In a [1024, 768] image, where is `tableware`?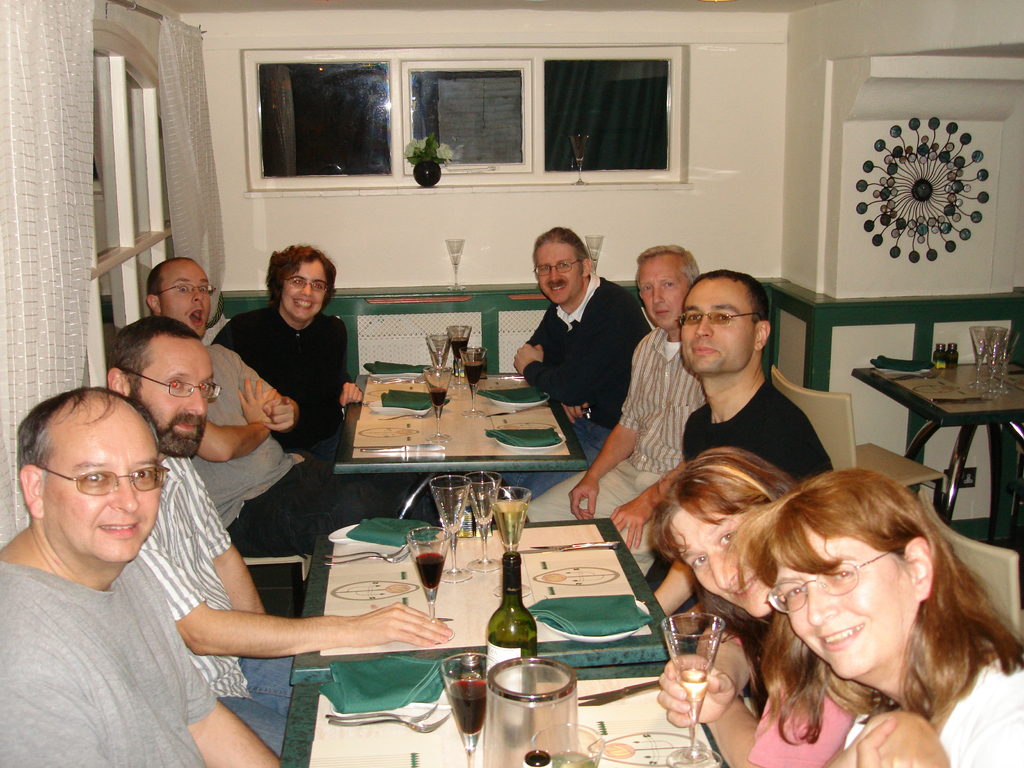
select_region(495, 428, 568, 451).
